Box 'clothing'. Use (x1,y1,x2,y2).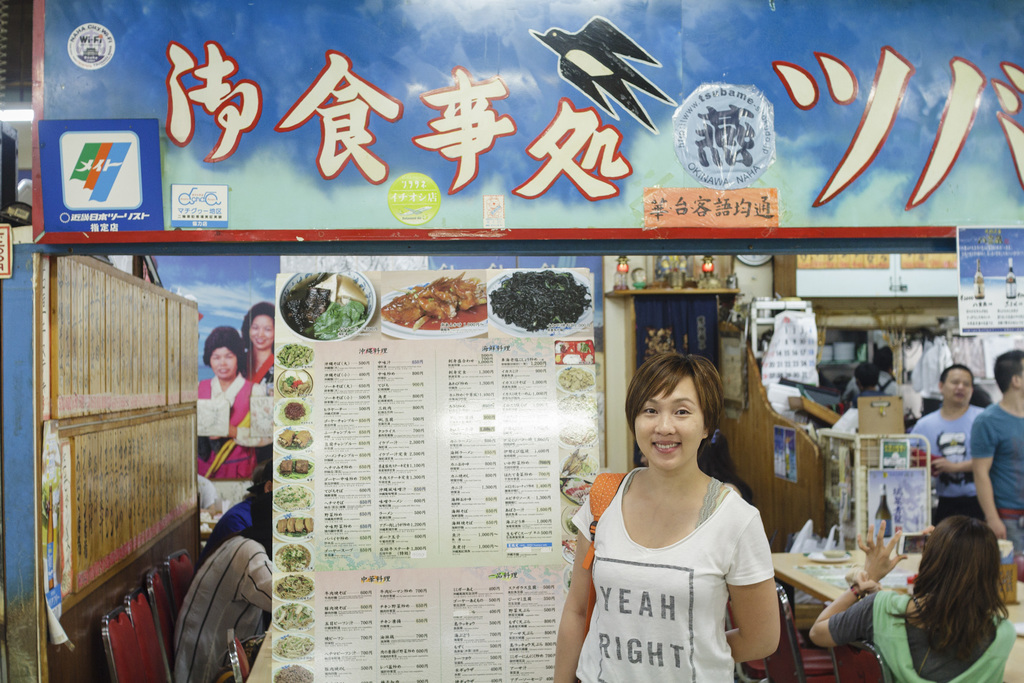
(571,466,774,682).
